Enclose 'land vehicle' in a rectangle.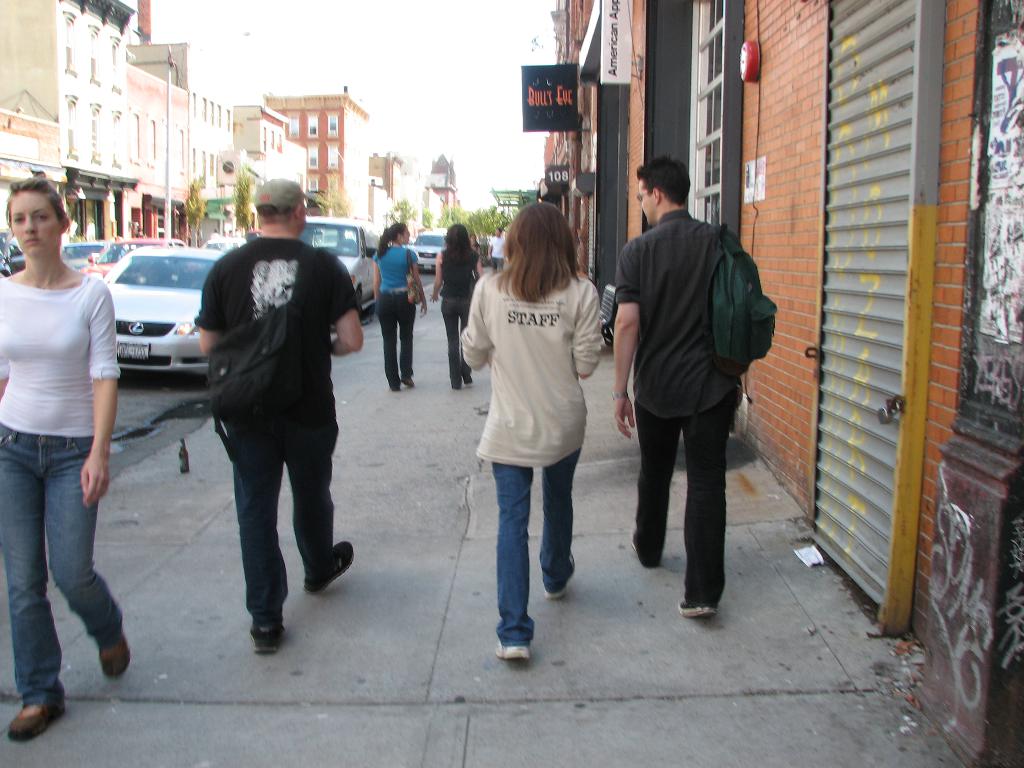
left=0, top=229, right=26, bottom=273.
